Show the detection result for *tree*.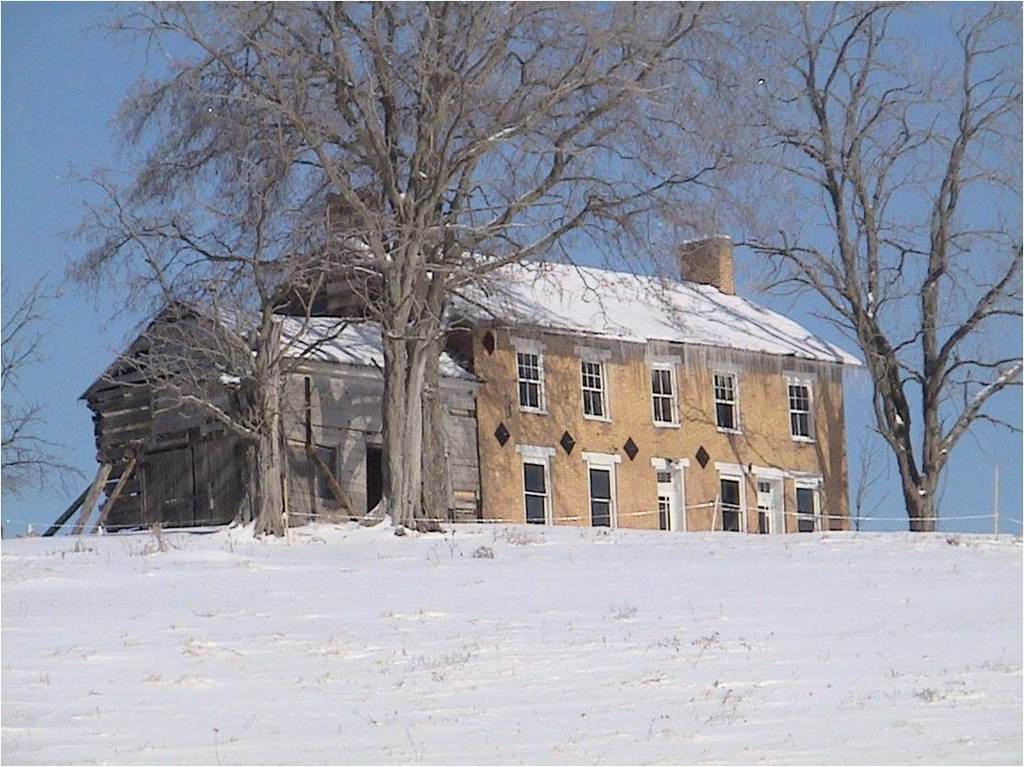
[x1=723, y1=0, x2=1020, y2=537].
